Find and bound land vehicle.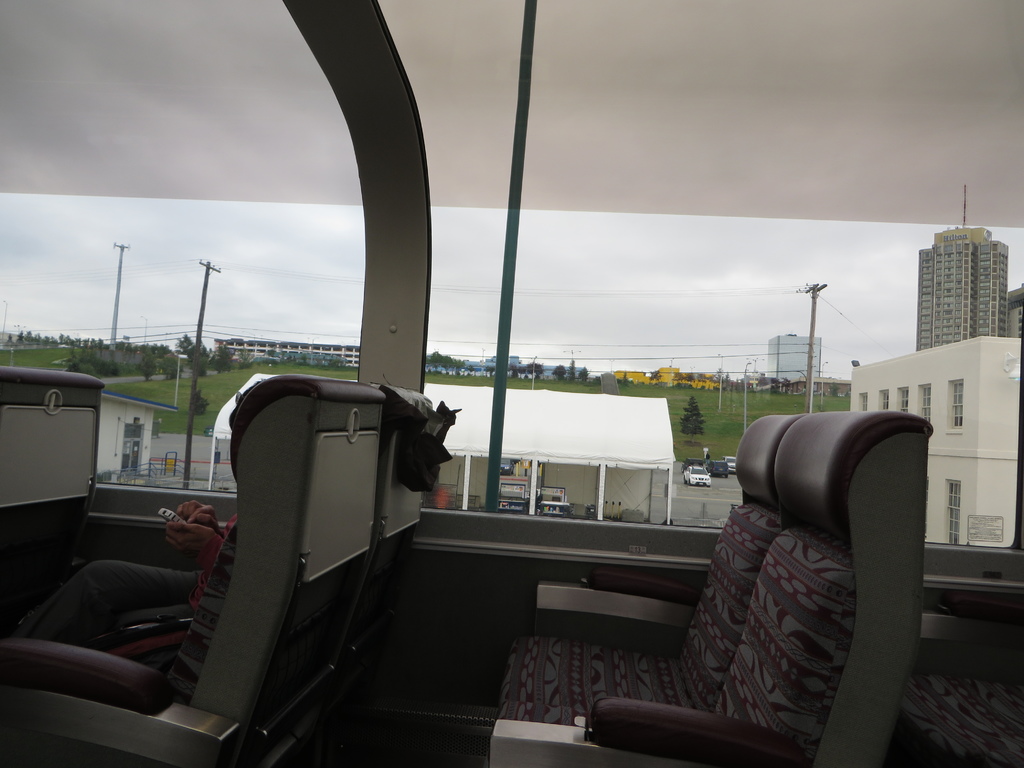
Bound: region(0, 0, 1023, 767).
